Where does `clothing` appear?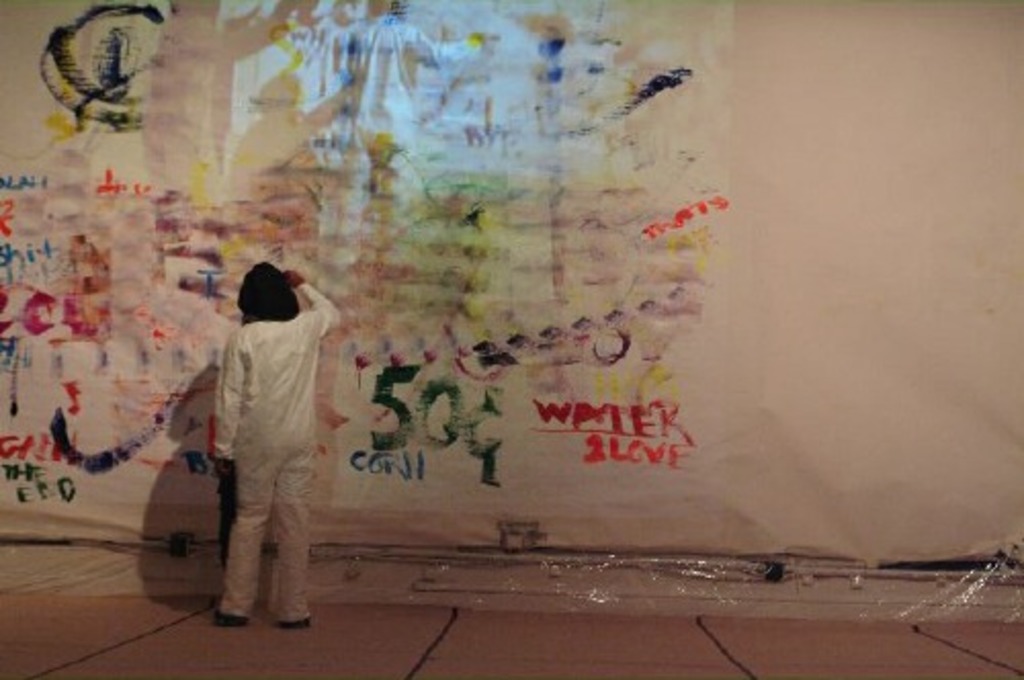
Appears at 203,401,238,567.
